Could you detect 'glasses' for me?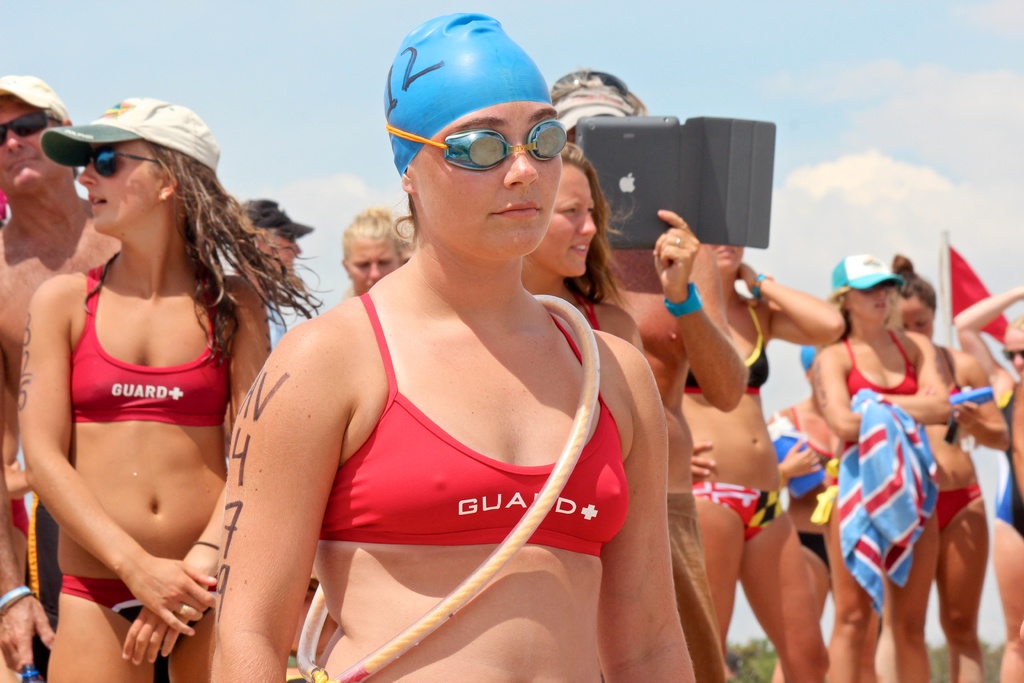
Detection result: 81:149:161:172.
